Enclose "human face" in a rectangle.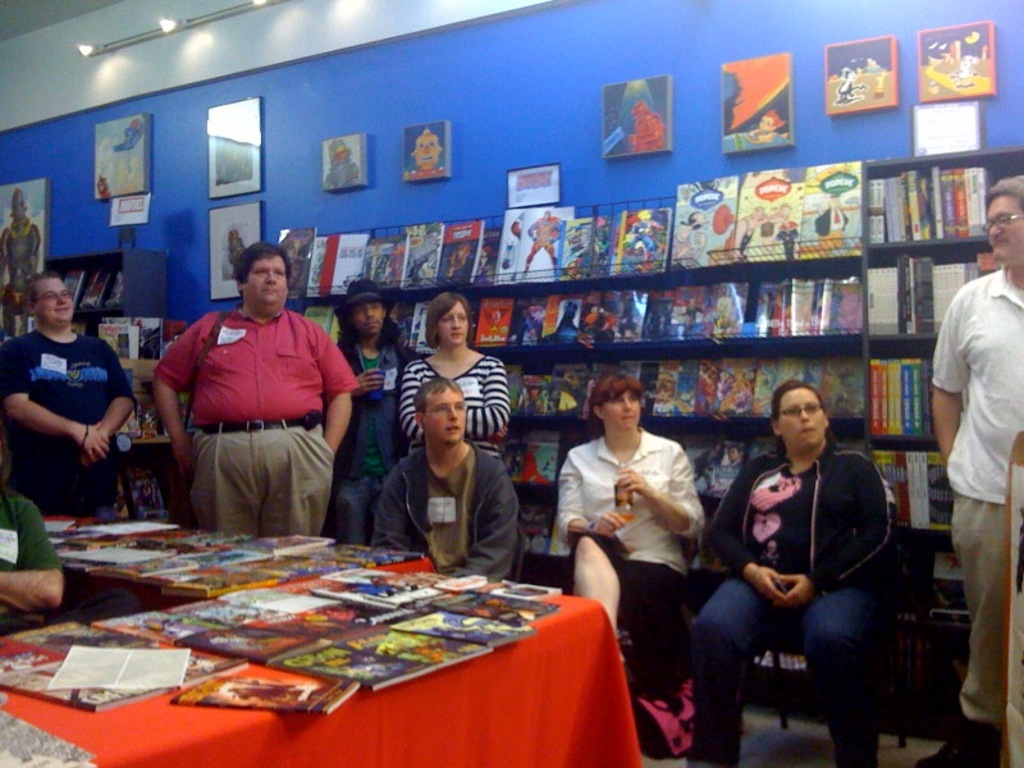
region(424, 384, 467, 447).
